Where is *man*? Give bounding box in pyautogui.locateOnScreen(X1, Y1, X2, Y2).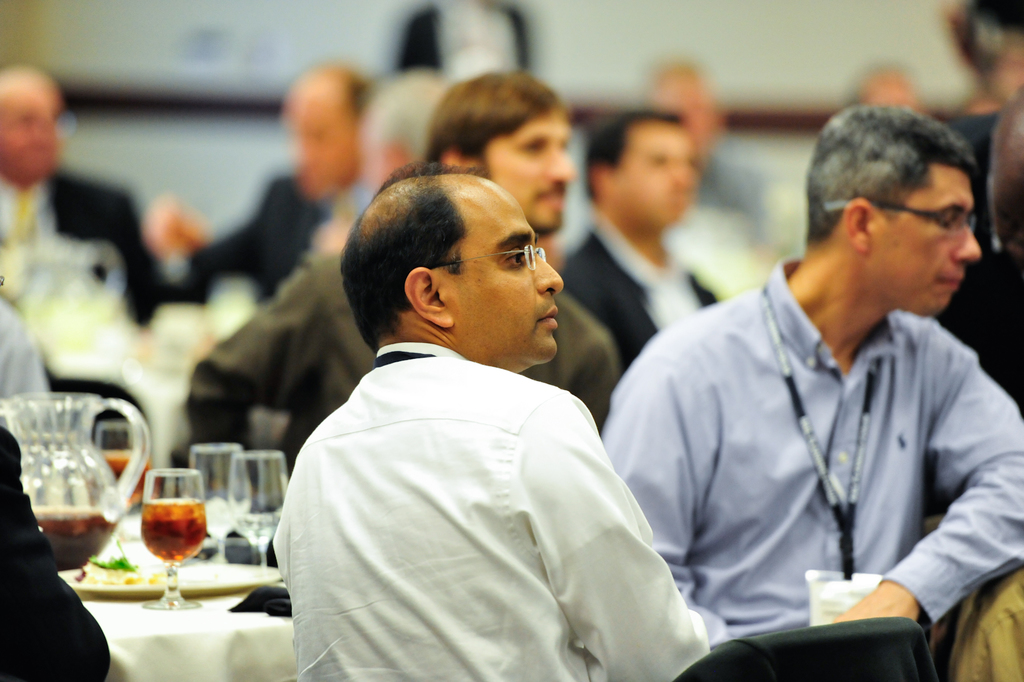
pyautogui.locateOnScreen(270, 162, 709, 681).
